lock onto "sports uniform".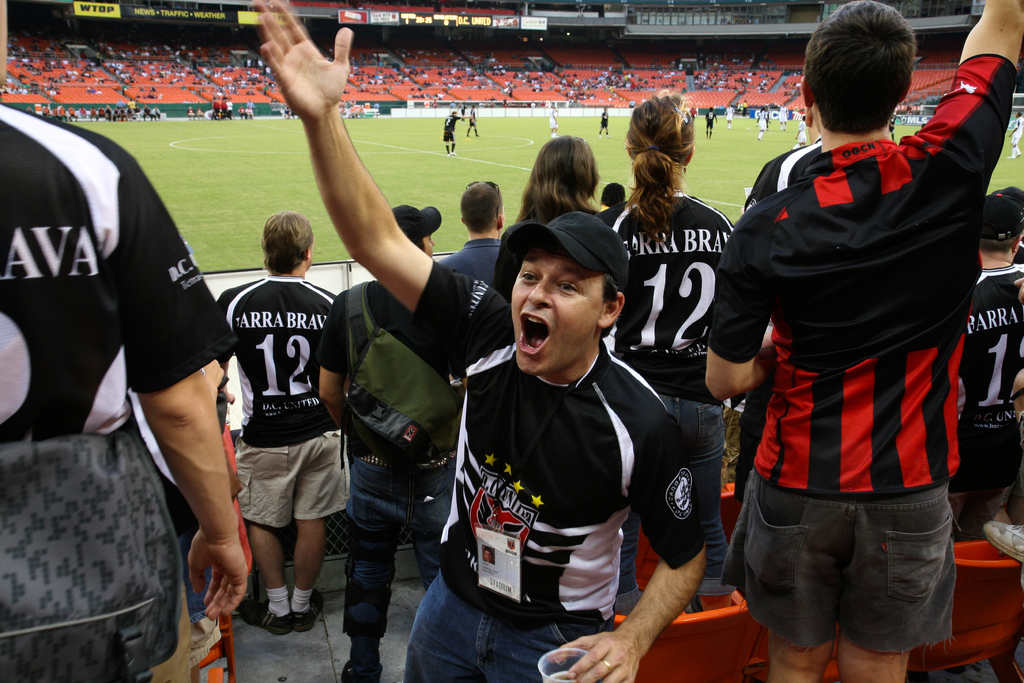
Locked: [x1=467, y1=111, x2=478, y2=129].
